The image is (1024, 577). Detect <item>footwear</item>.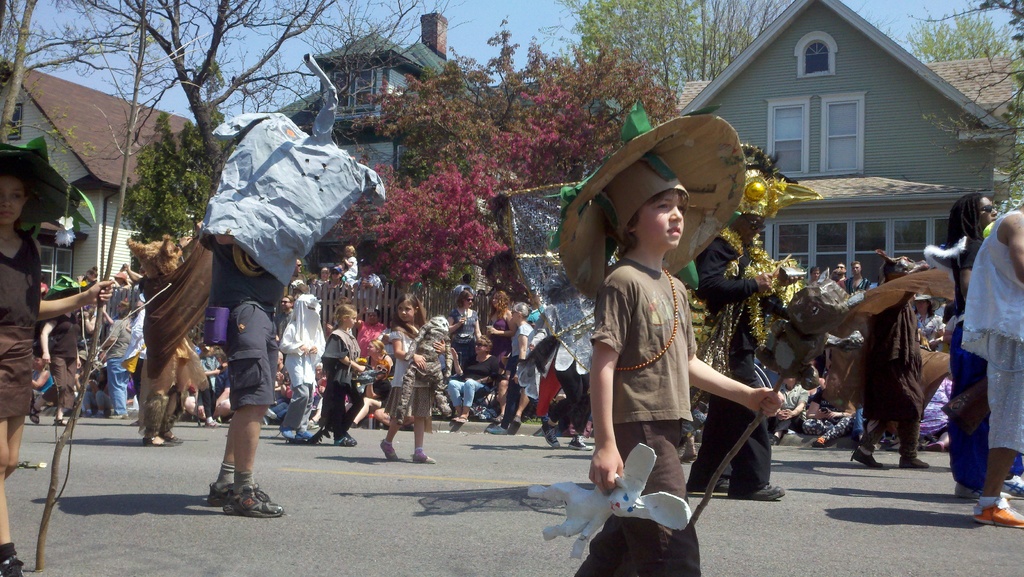
Detection: BBox(205, 479, 271, 509).
